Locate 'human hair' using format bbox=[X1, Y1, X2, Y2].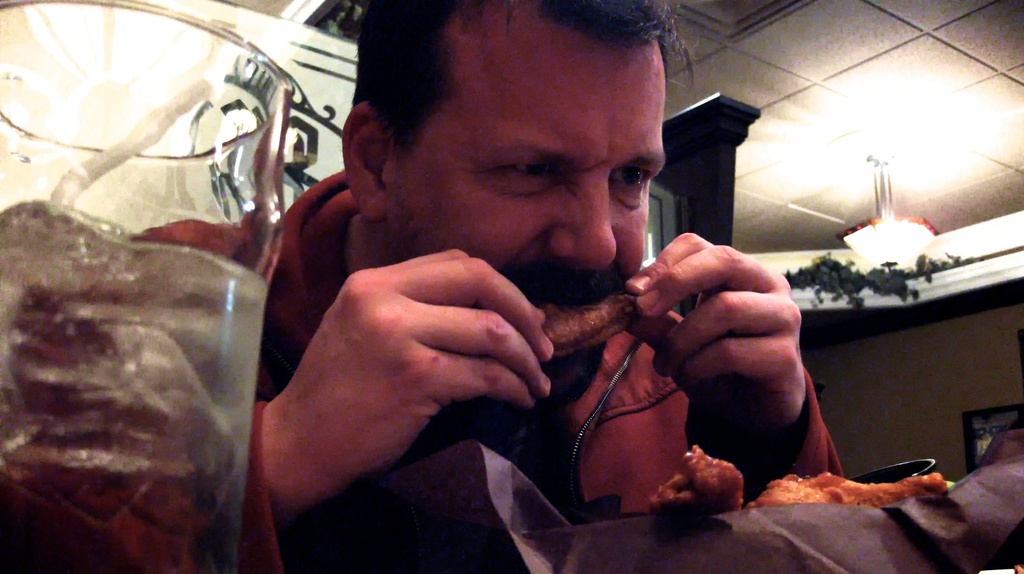
bbox=[350, 0, 692, 156].
